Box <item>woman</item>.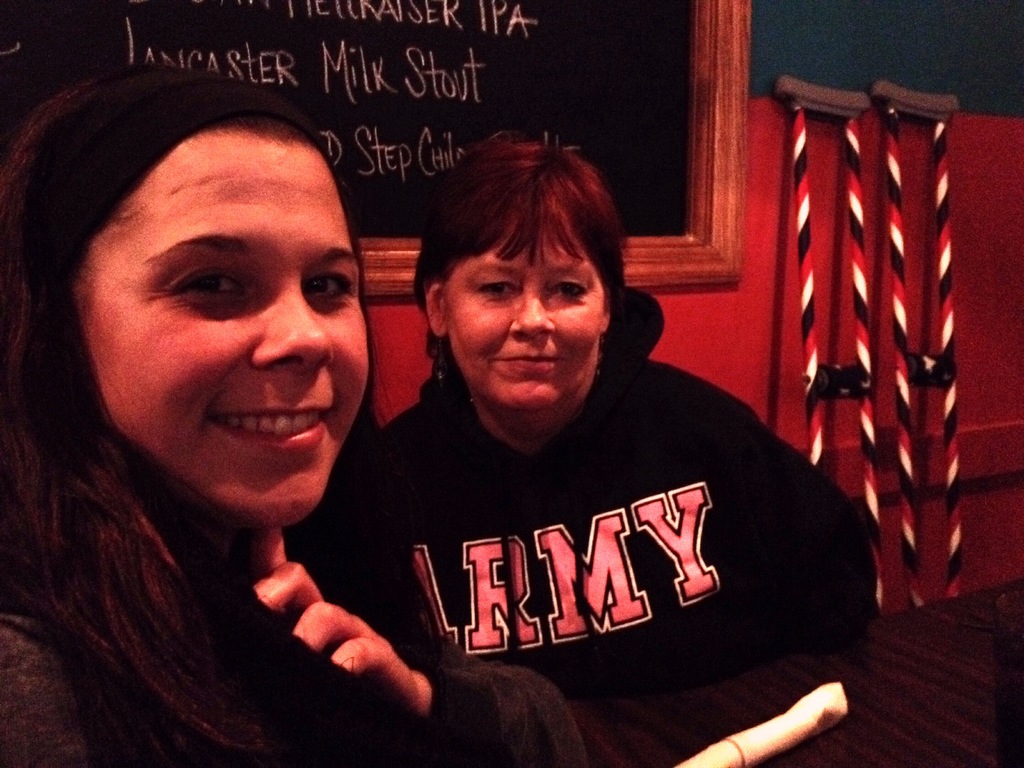
l=293, t=135, r=863, b=767.
